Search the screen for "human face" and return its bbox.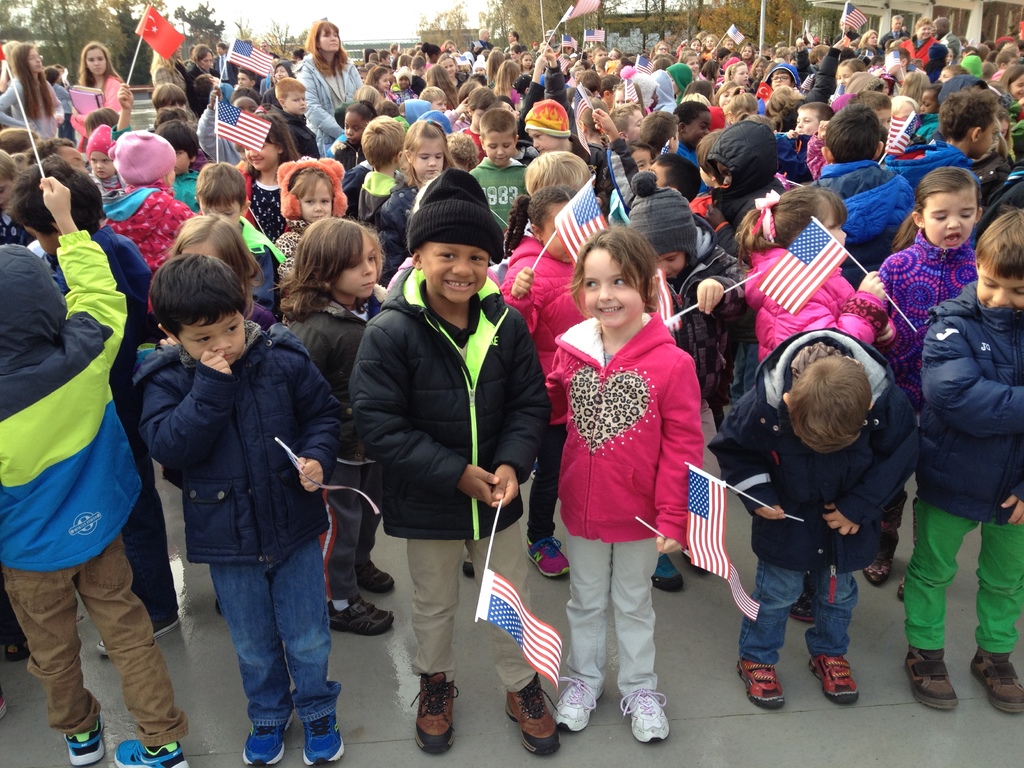
Found: (left=61, top=148, right=88, bottom=175).
